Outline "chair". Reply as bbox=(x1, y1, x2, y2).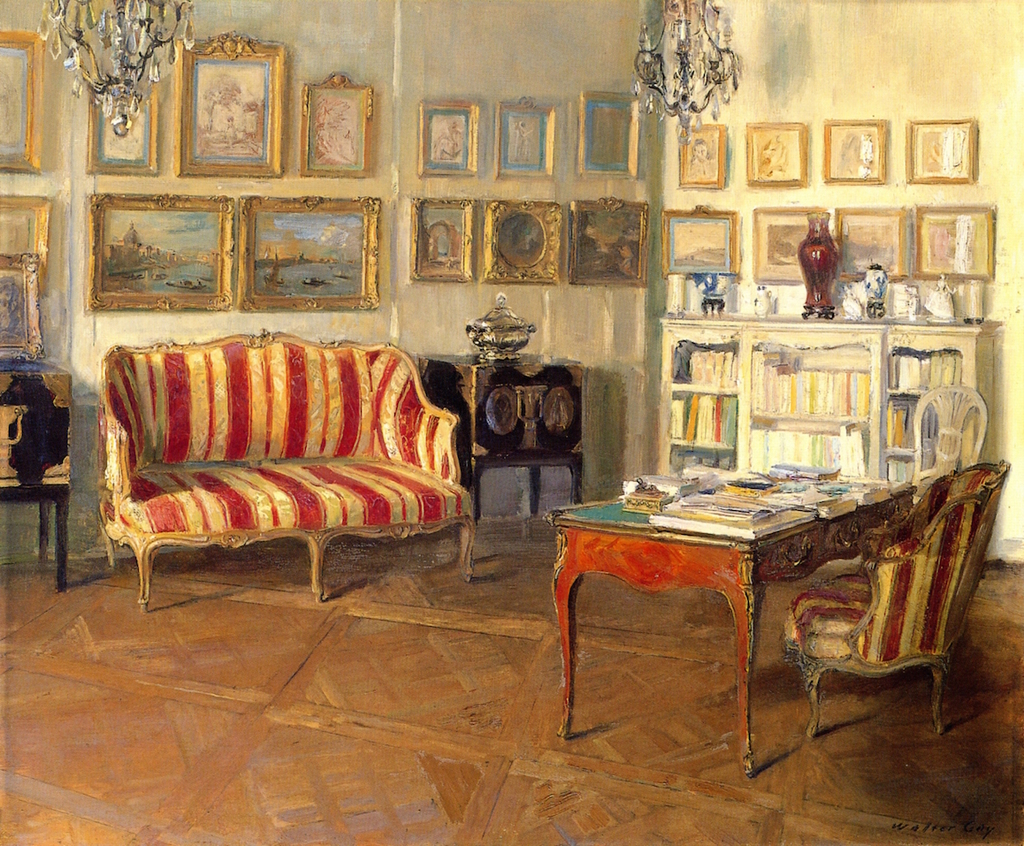
bbox=(908, 381, 989, 505).
